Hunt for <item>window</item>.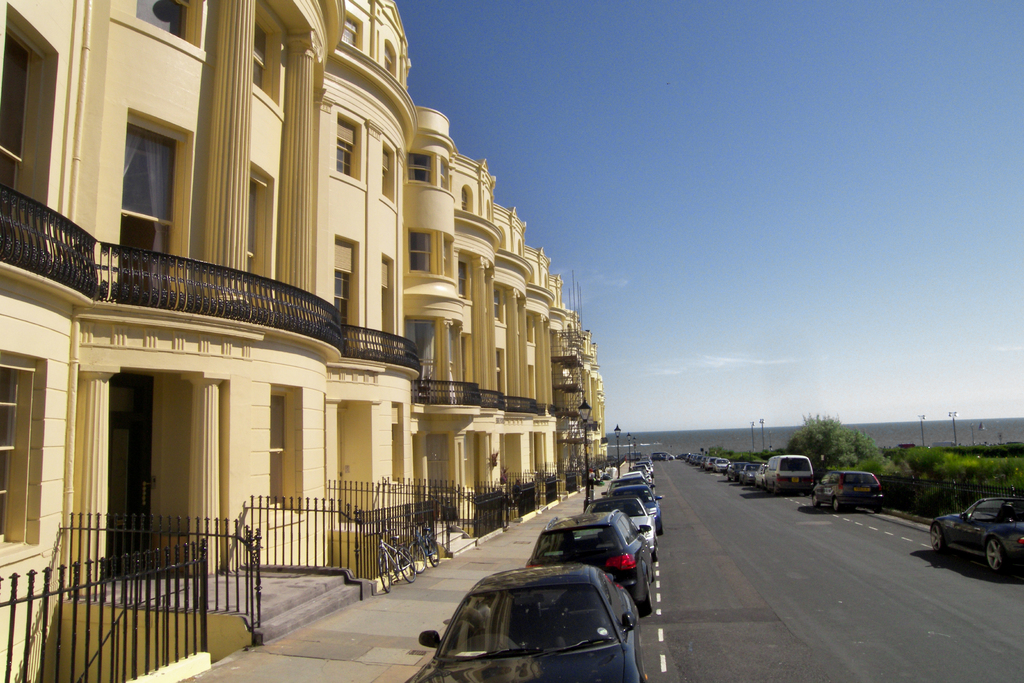
Hunted down at box=[410, 233, 435, 271].
